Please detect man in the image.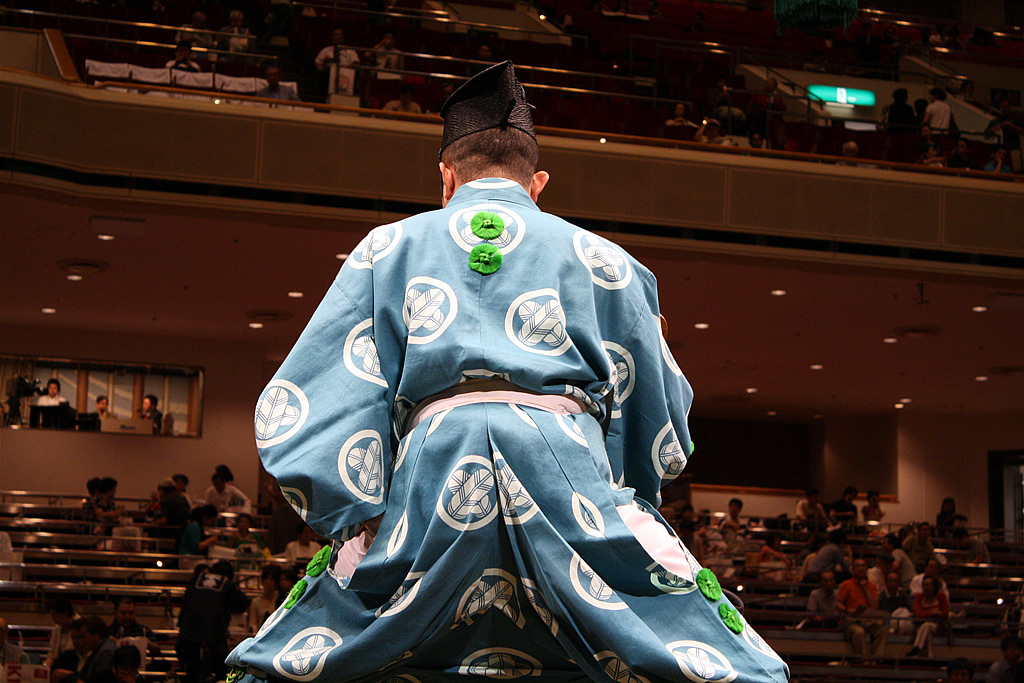
locate(137, 393, 166, 433).
